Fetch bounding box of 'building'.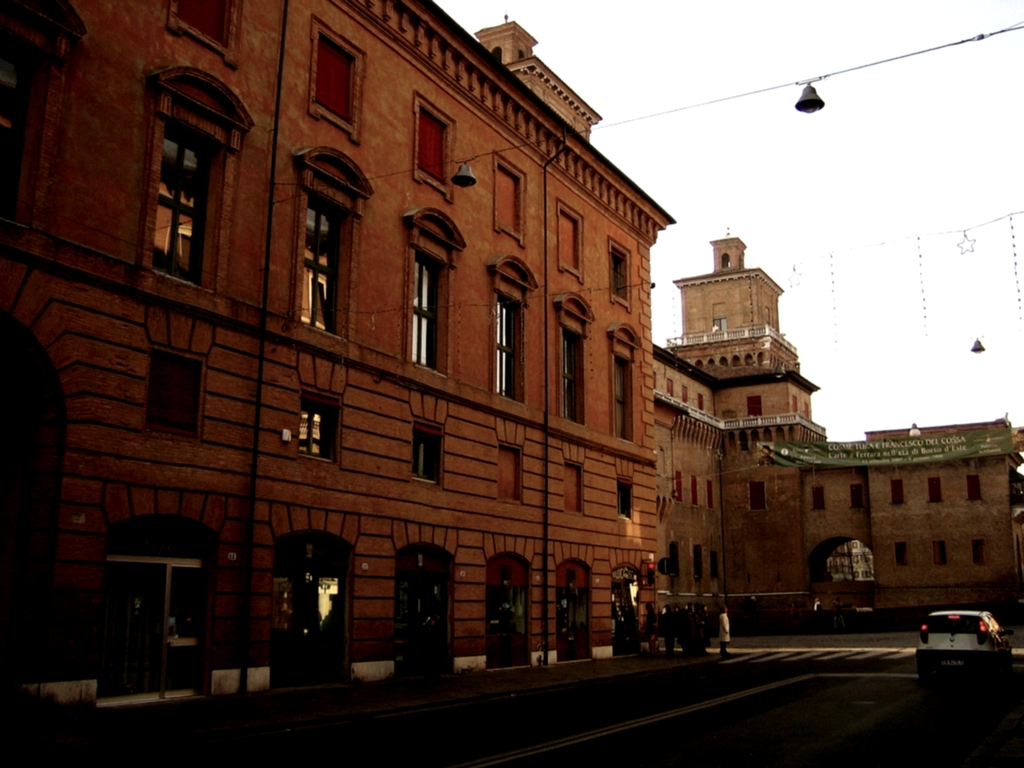
Bbox: {"left": 0, "top": 0, "right": 675, "bottom": 720}.
